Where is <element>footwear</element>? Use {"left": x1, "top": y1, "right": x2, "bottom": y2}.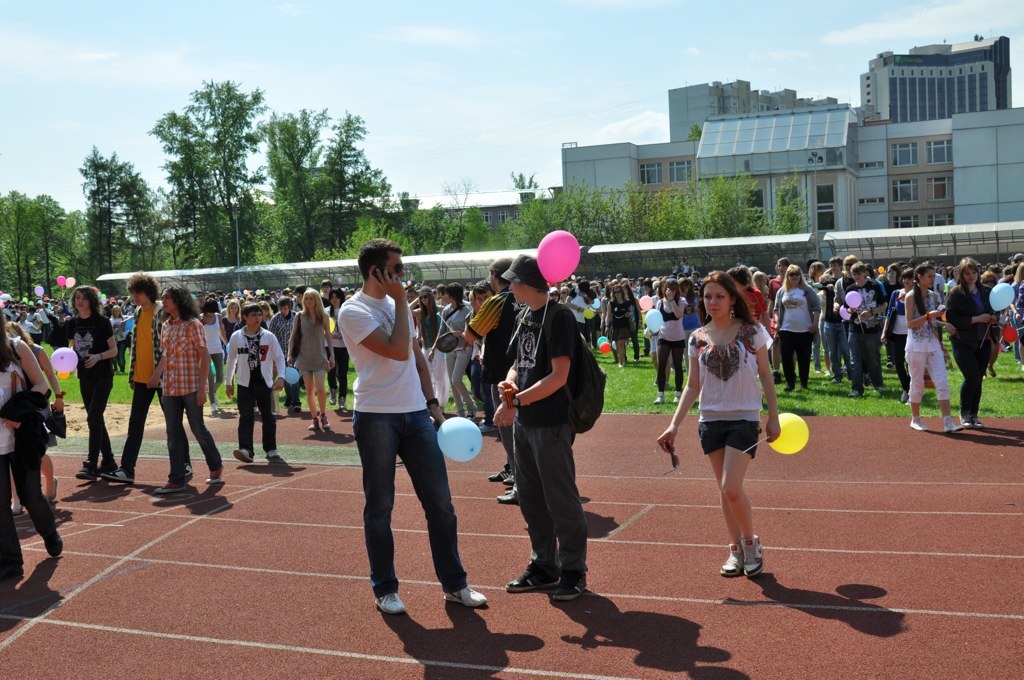
{"left": 742, "top": 531, "right": 762, "bottom": 579}.
